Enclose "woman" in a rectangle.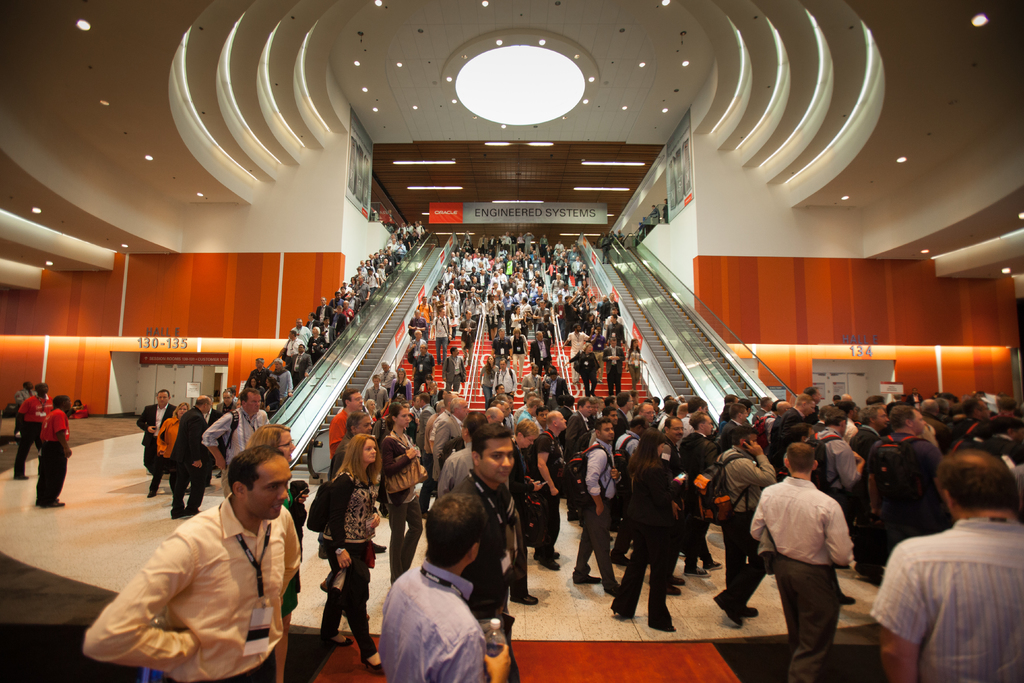
505/416/543/605.
